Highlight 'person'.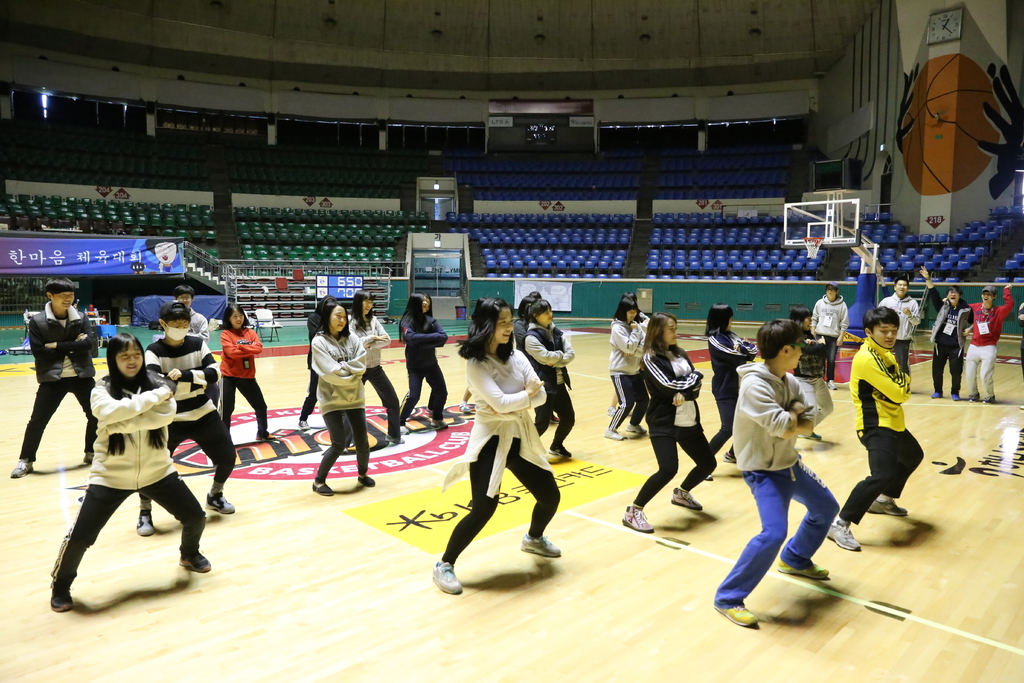
Highlighted region: <region>605, 298, 644, 447</region>.
